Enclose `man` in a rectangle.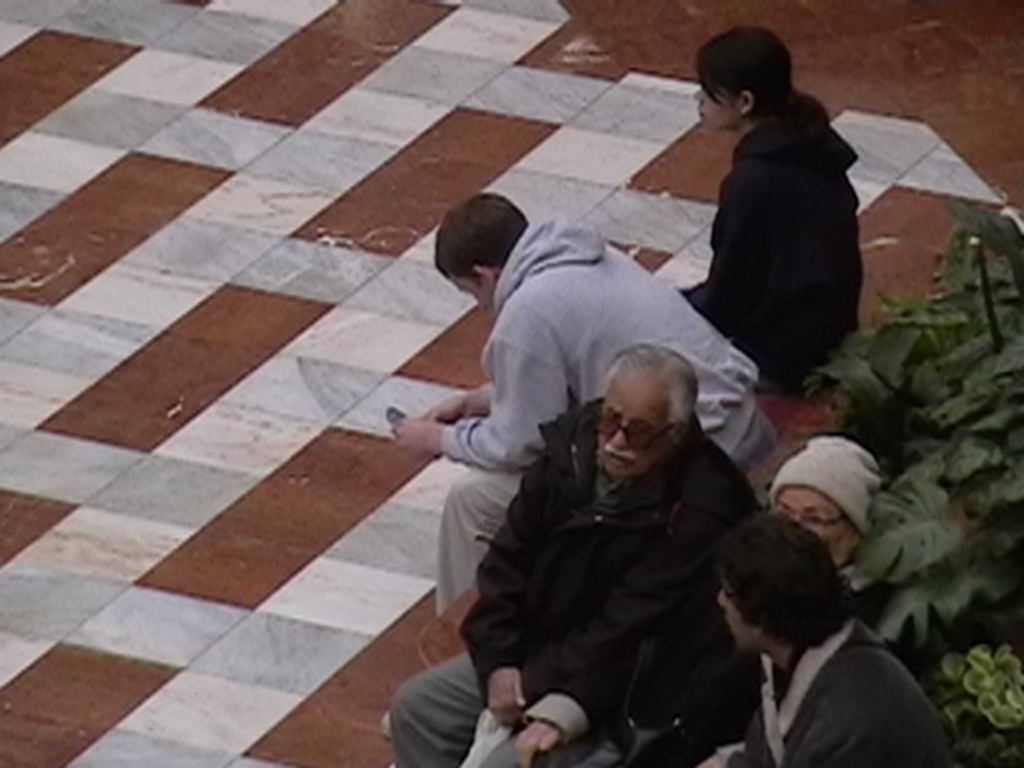
714:520:963:766.
